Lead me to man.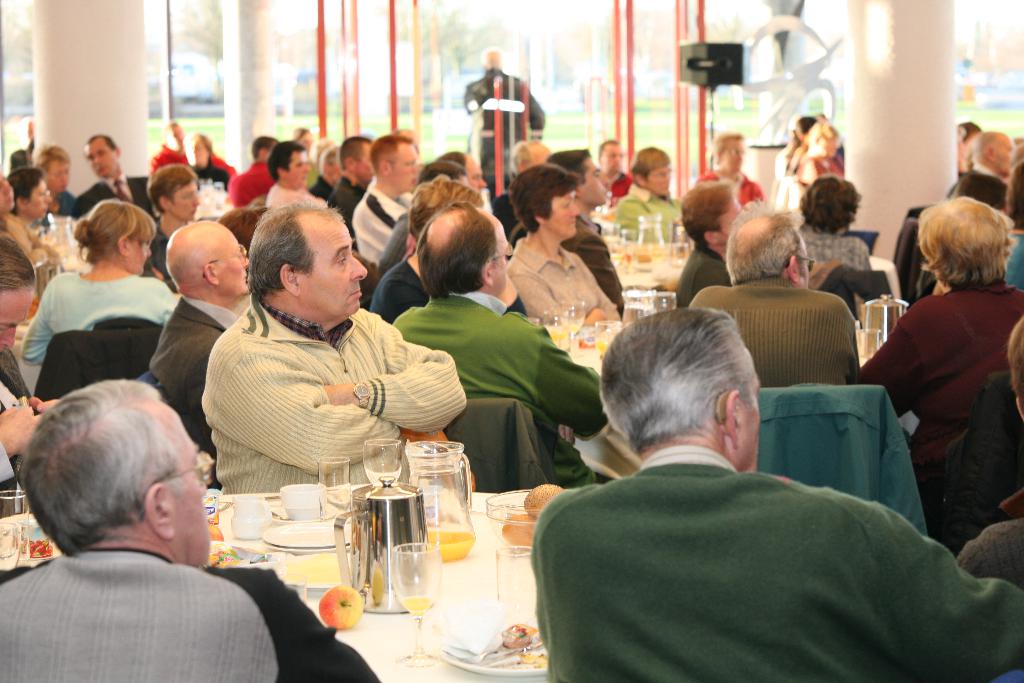
Lead to locate(348, 131, 431, 270).
